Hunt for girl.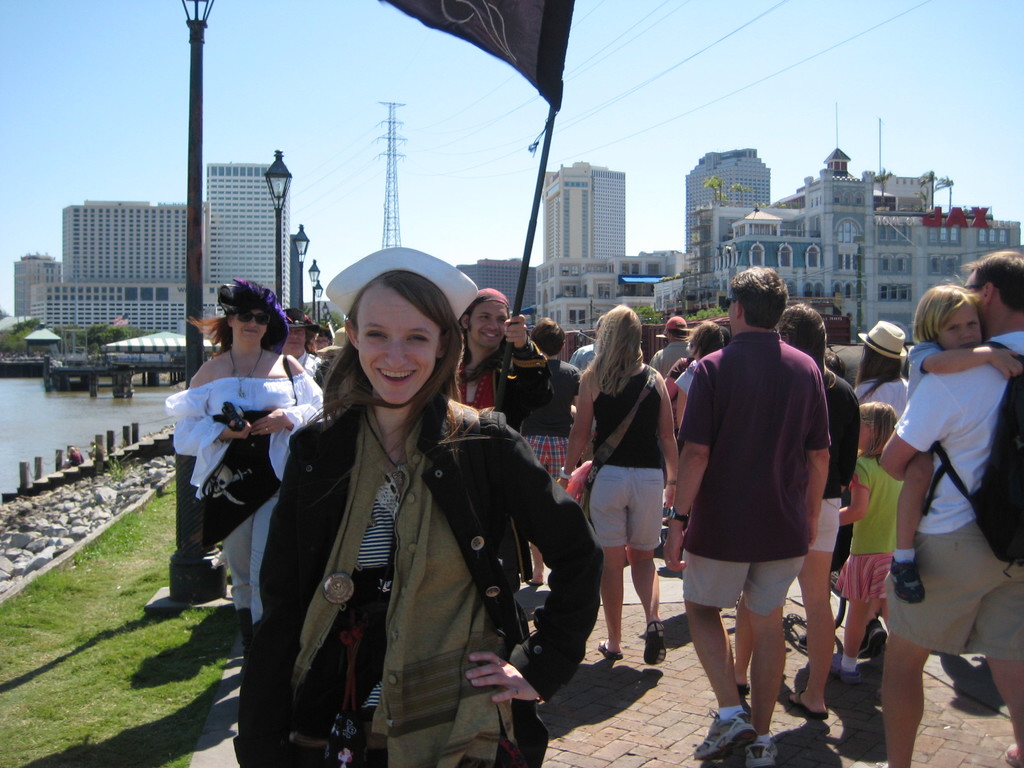
Hunted down at 732:297:860:719.
